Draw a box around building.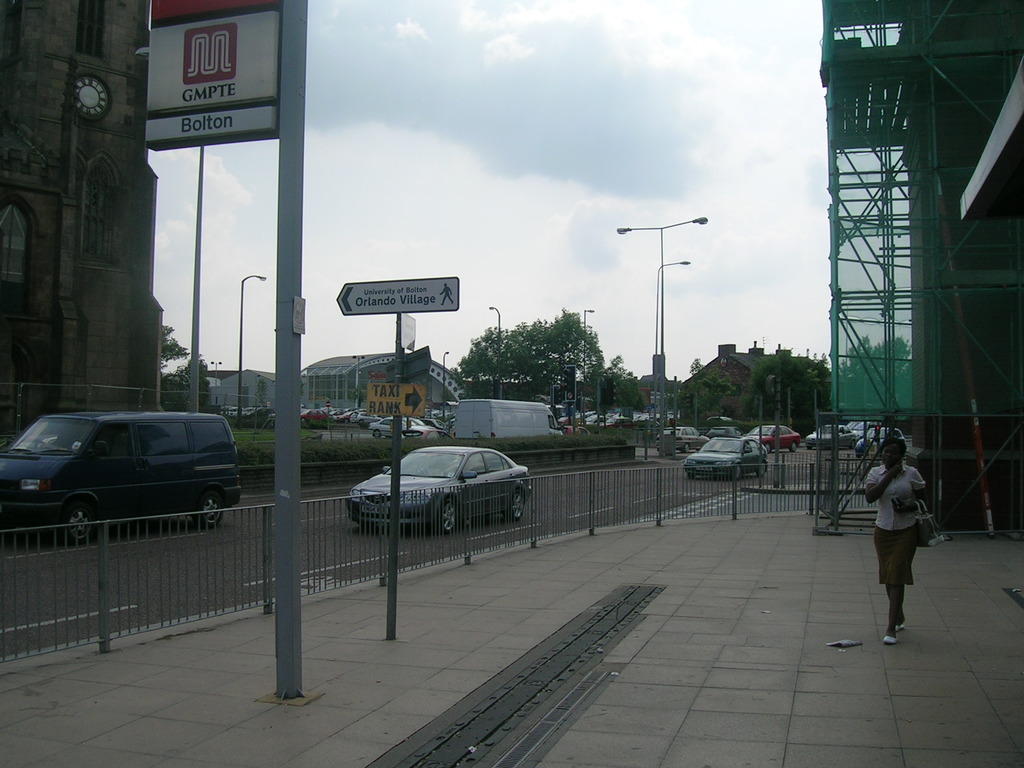
BBox(0, 1, 168, 449).
